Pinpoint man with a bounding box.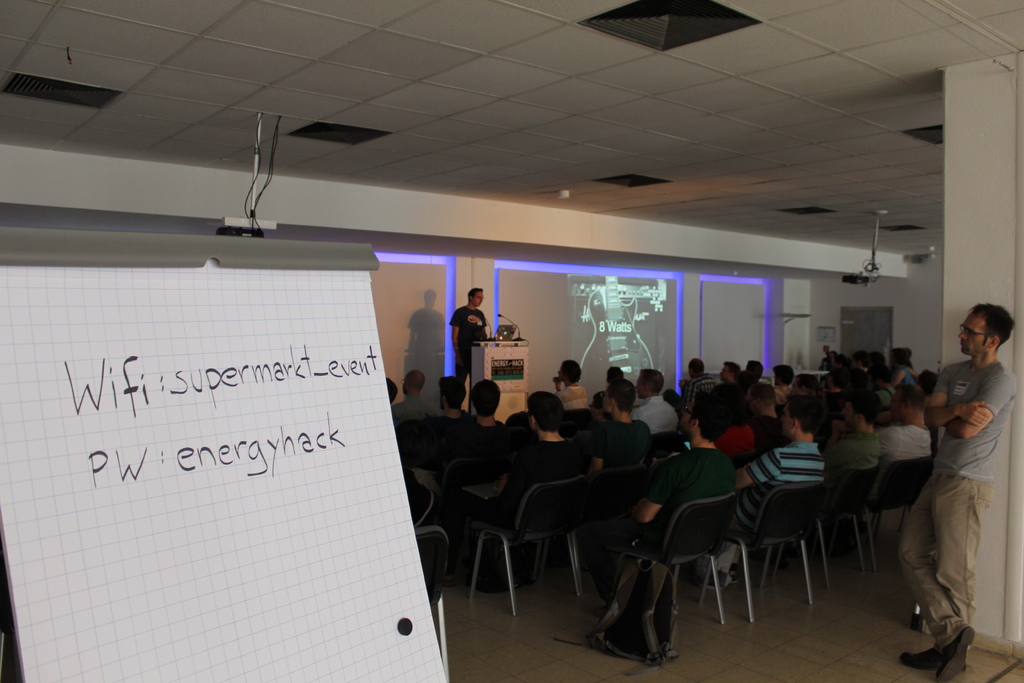
x1=449, y1=386, x2=588, y2=577.
